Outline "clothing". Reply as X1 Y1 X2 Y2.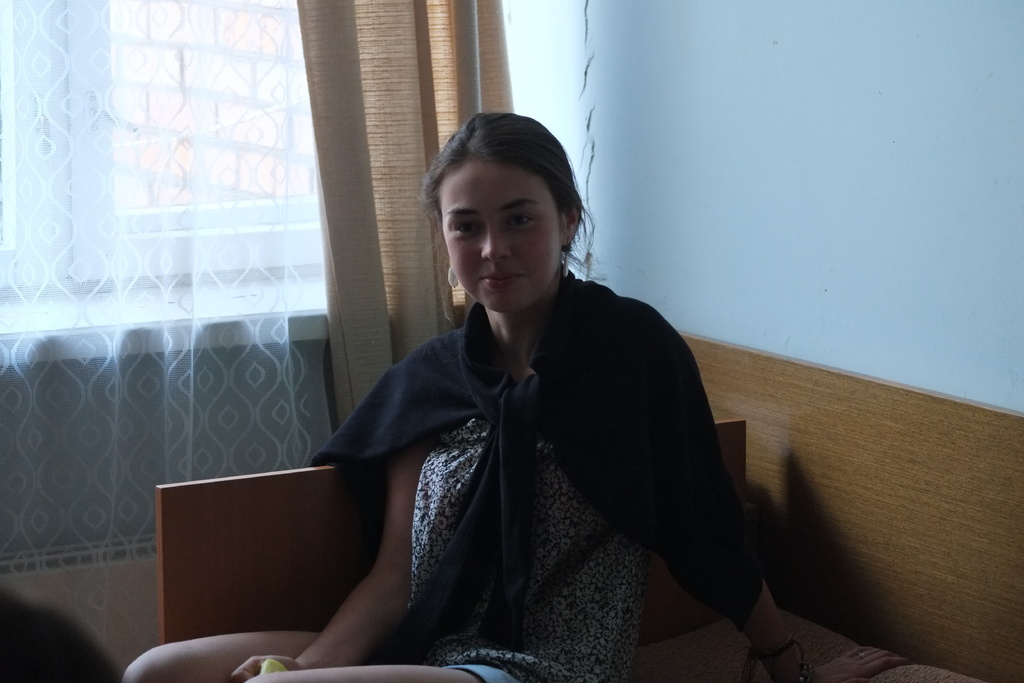
307 231 750 658.
